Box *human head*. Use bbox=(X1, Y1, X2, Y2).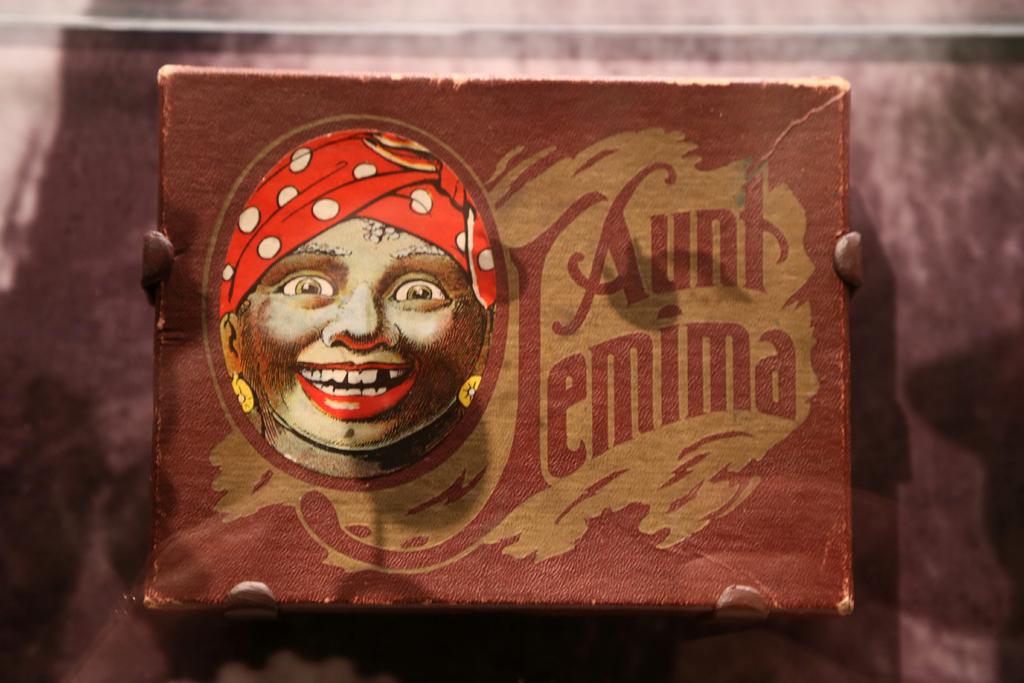
bbox=(215, 173, 504, 504).
